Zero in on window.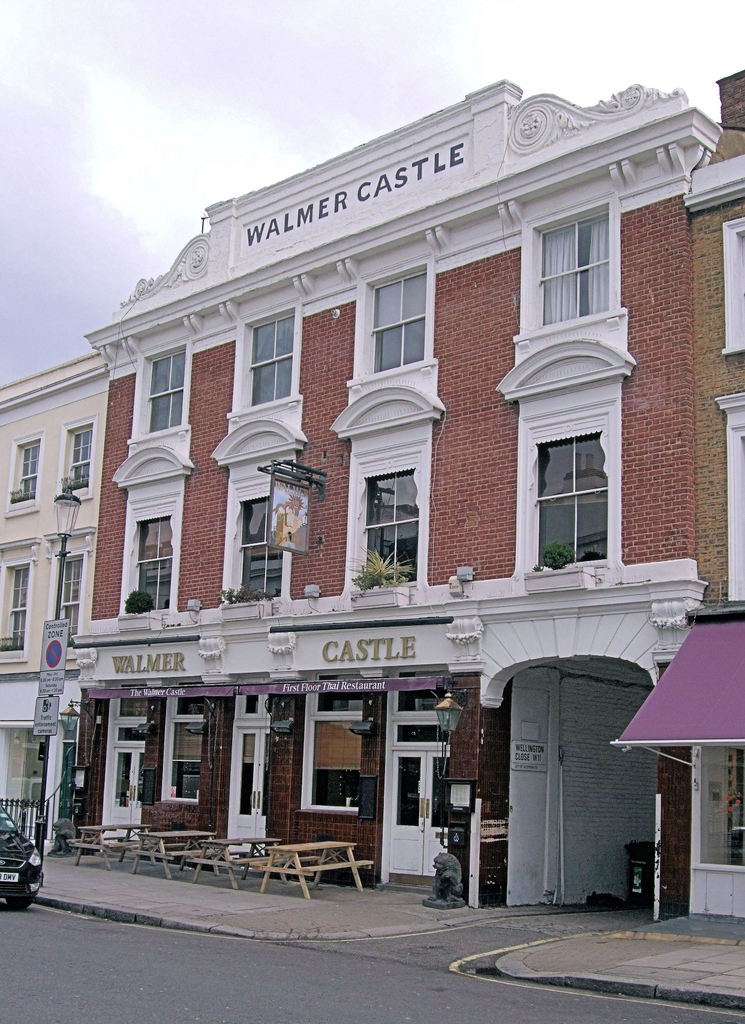
Zeroed in: [x1=367, y1=465, x2=422, y2=582].
